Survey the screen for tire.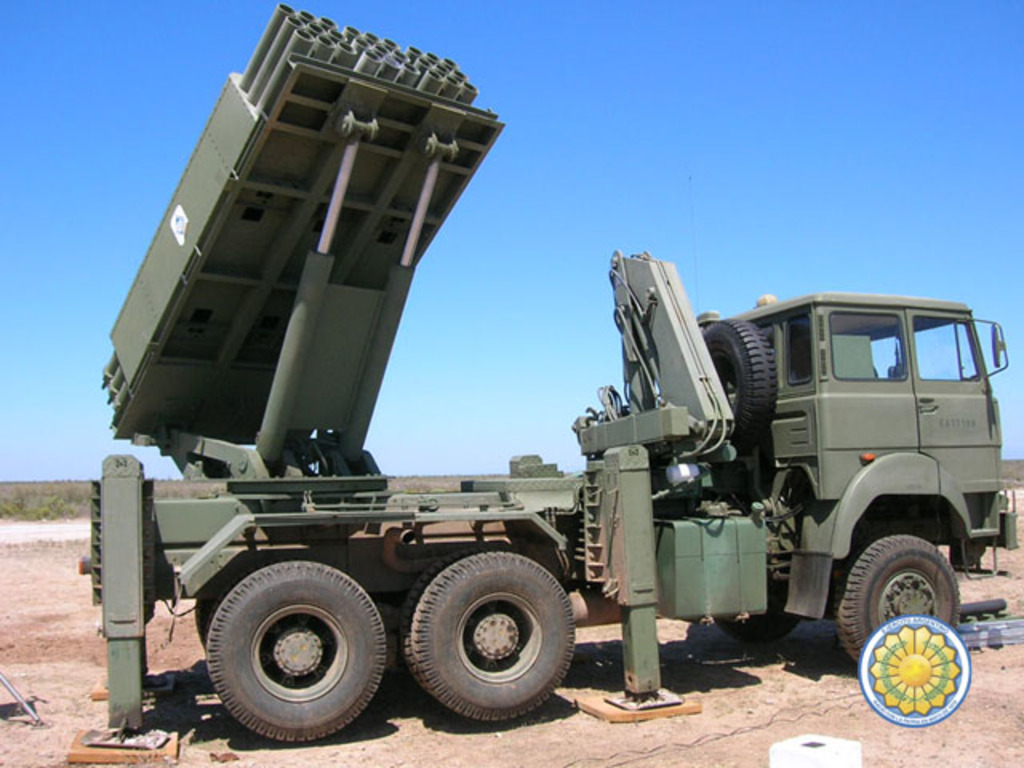
Survey found: 714, 579, 802, 642.
